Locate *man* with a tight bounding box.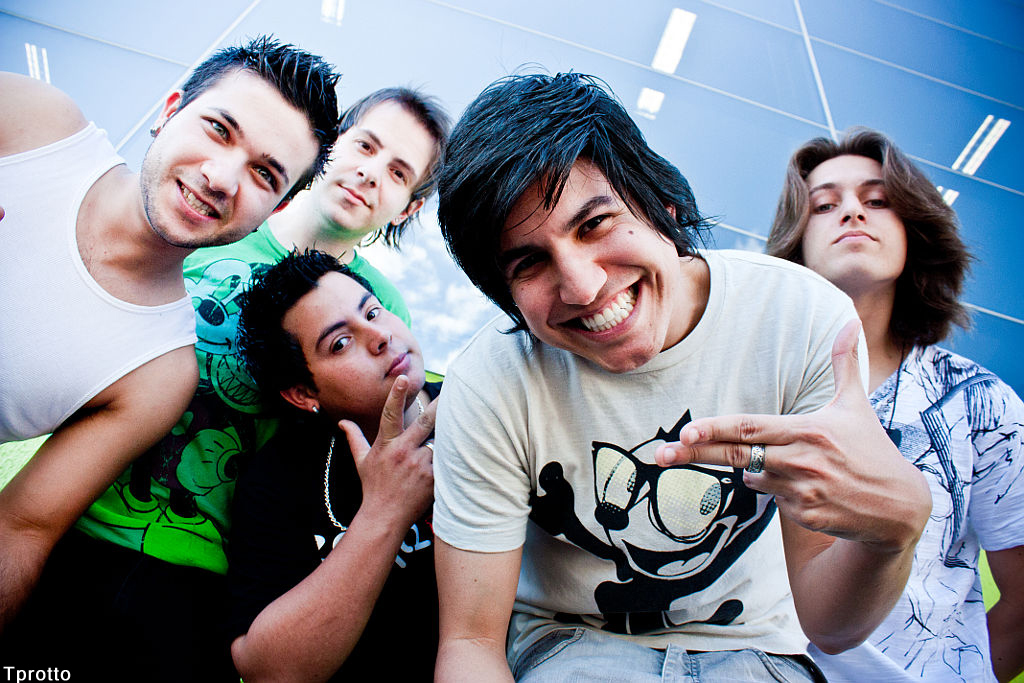
bbox(0, 29, 339, 623).
